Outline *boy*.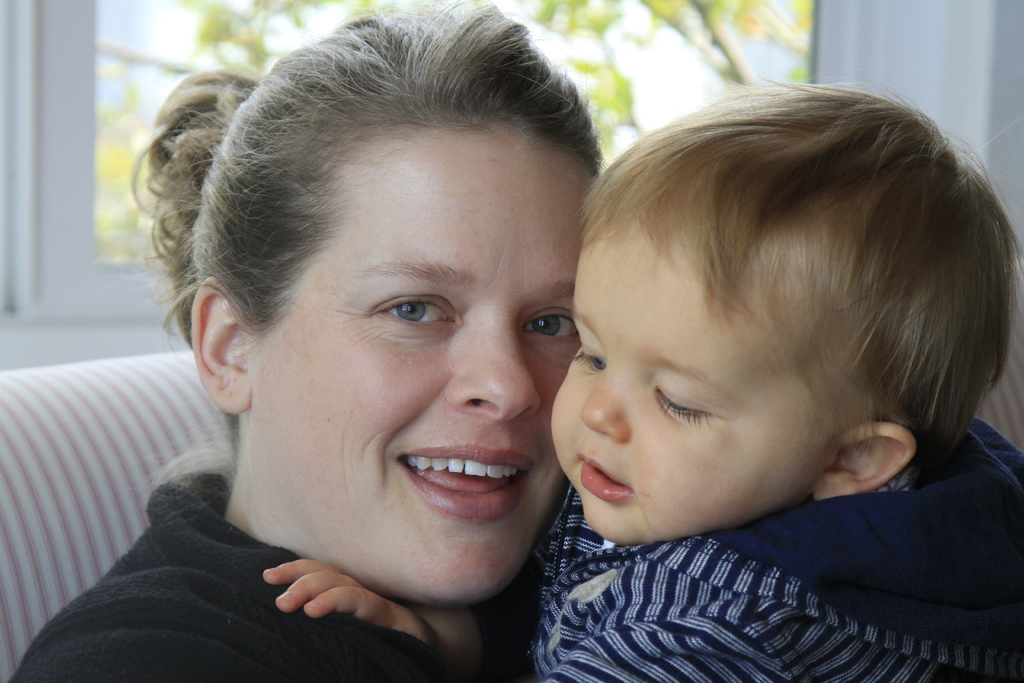
Outline: [260,81,1023,682].
